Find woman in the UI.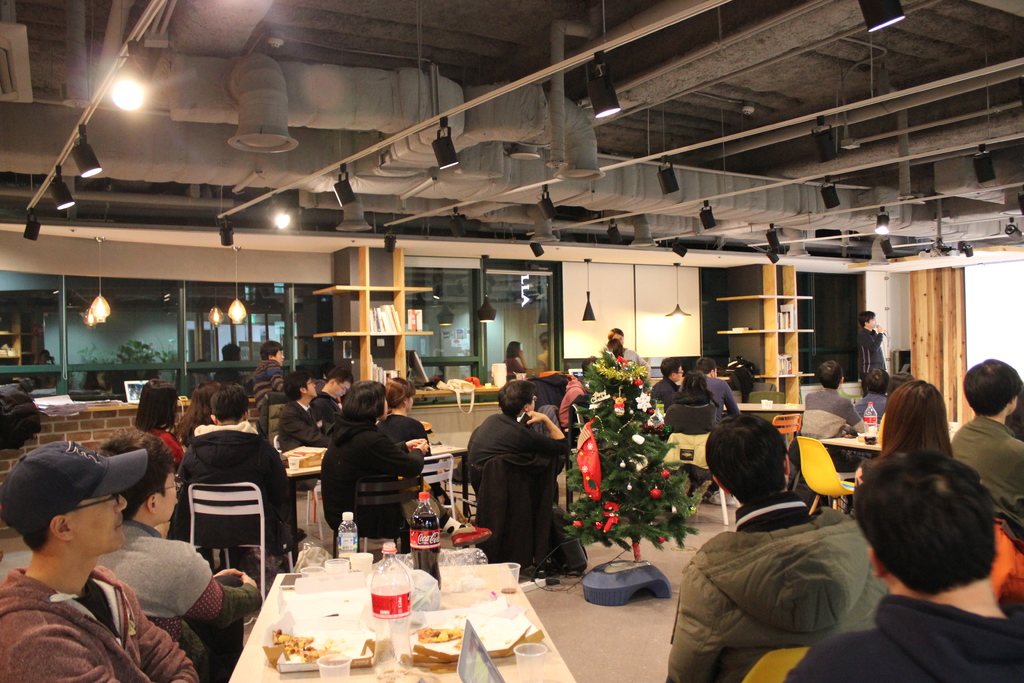
UI element at (883,372,952,457).
